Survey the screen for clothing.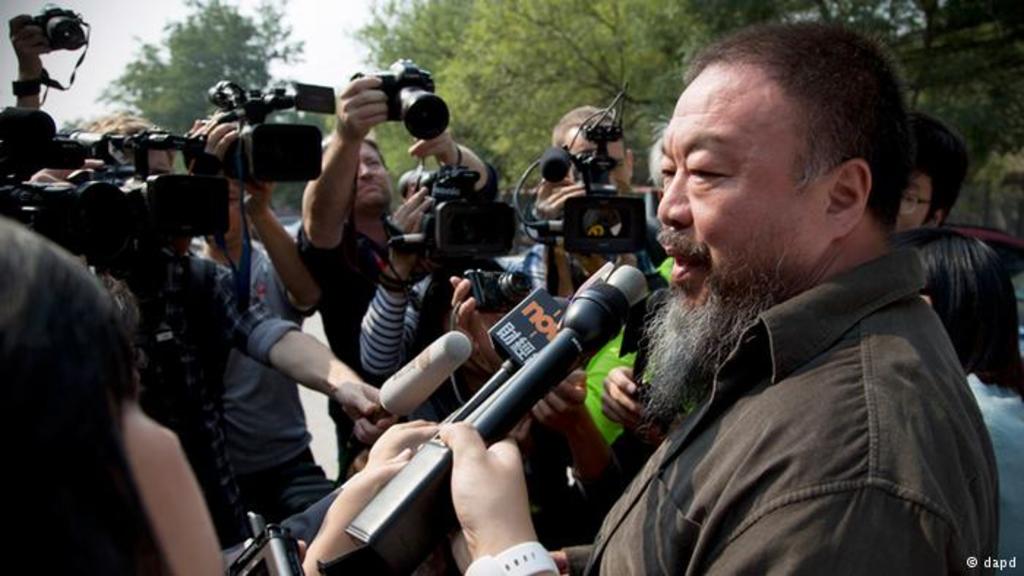
Survey found: 338,254,573,458.
